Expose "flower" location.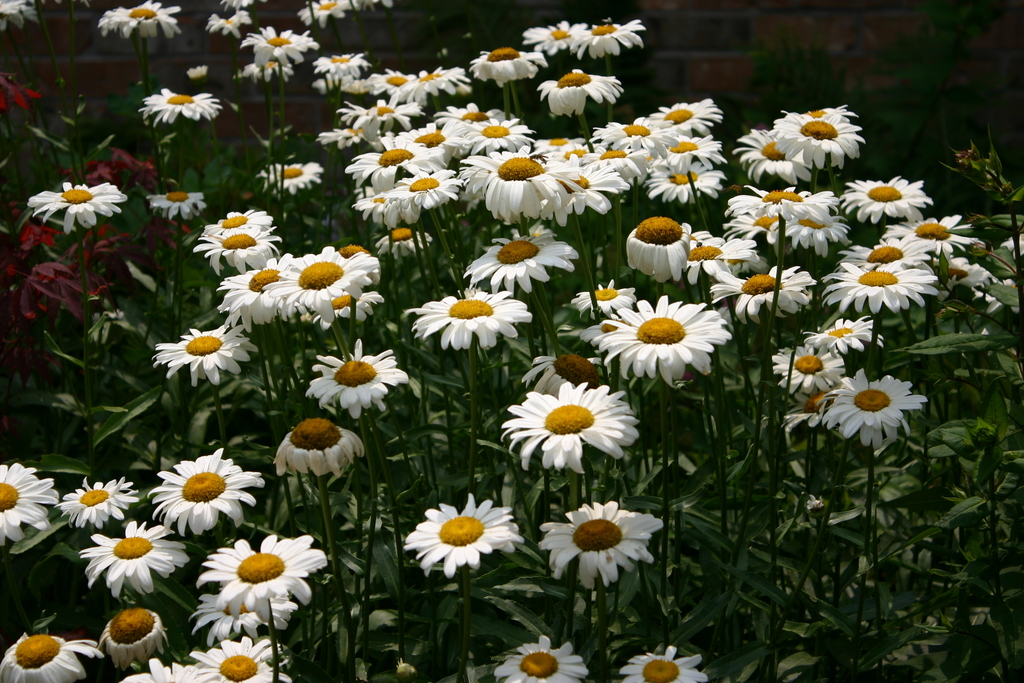
Exposed at <region>311, 14, 652, 157</region>.
